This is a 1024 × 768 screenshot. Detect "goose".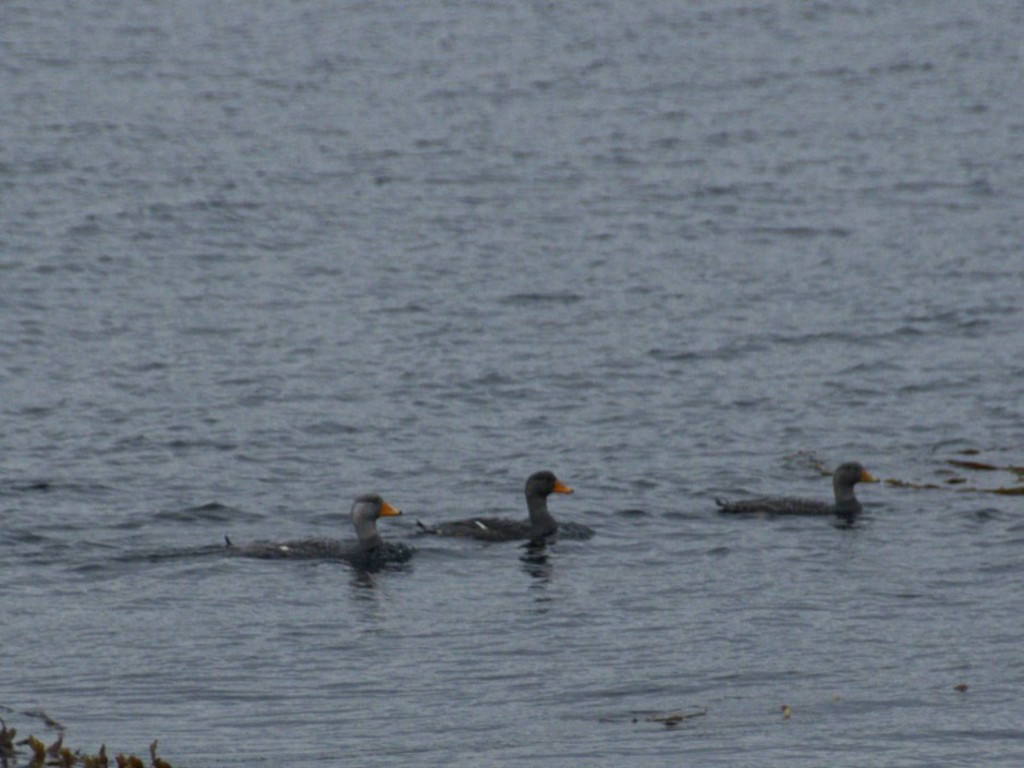
BBox(415, 465, 585, 541).
